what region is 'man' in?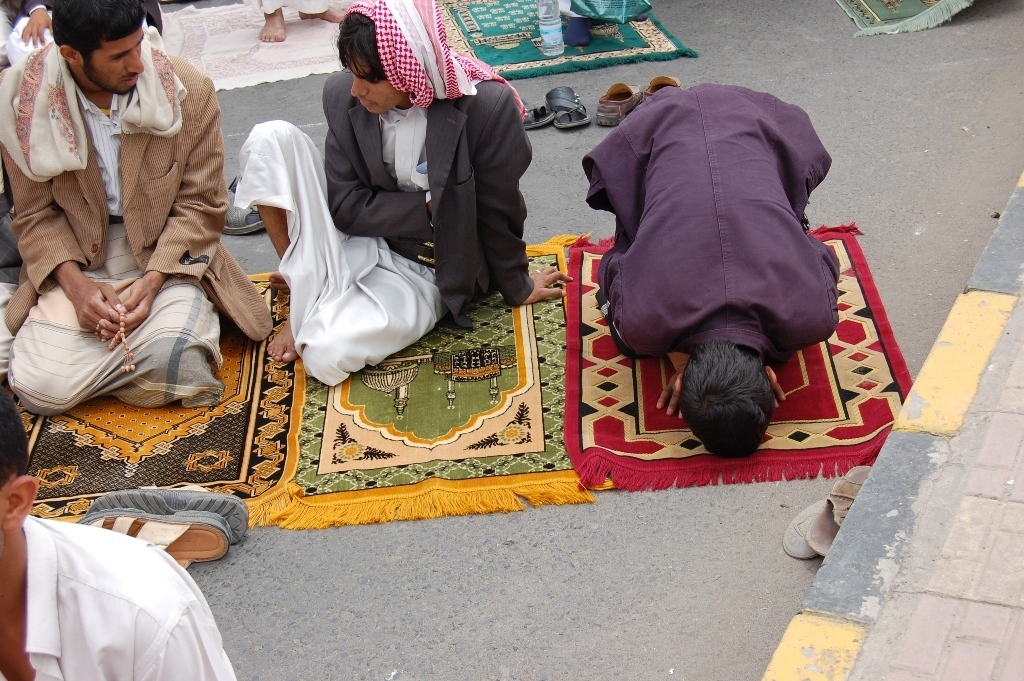
578/83/839/464.
